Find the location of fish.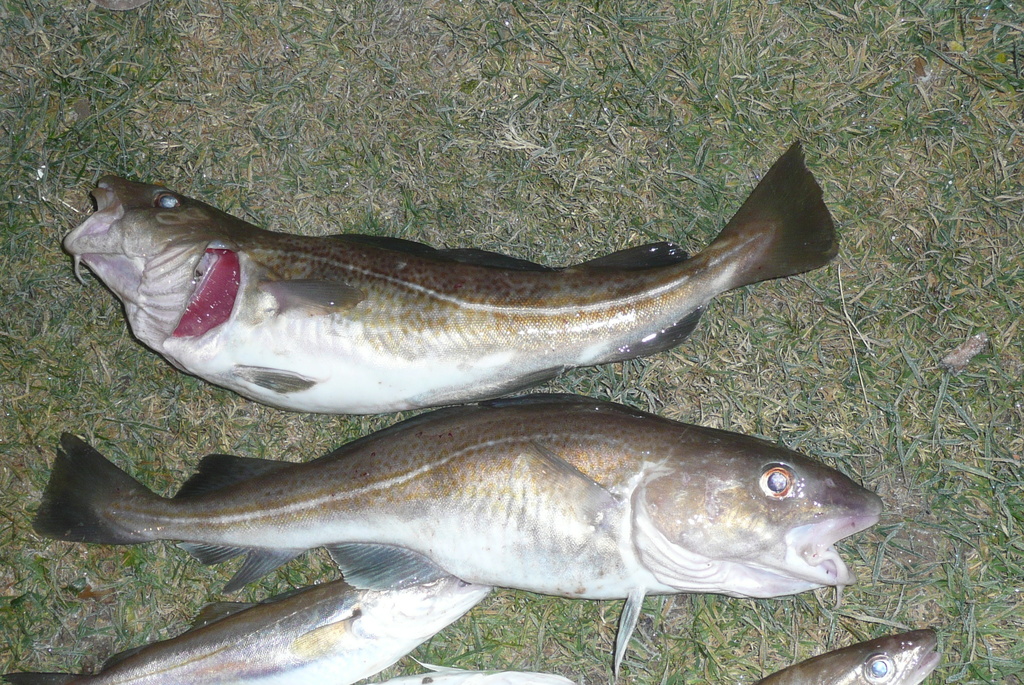
Location: region(0, 572, 493, 684).
